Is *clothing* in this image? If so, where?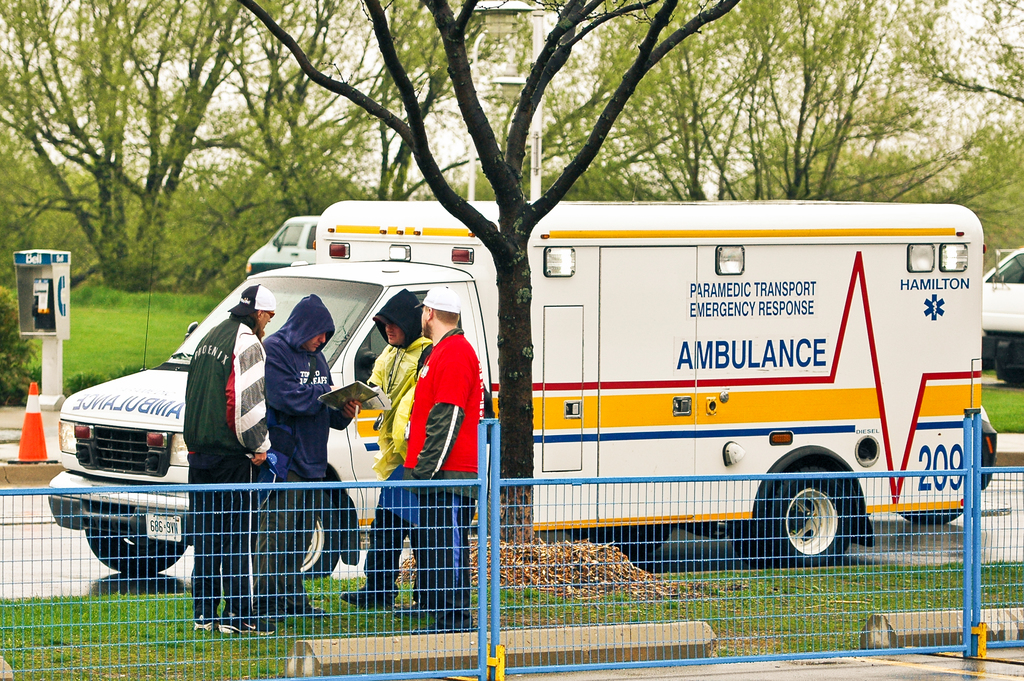
Yes, at (left=359, top=329, right=433, bottom=577).
